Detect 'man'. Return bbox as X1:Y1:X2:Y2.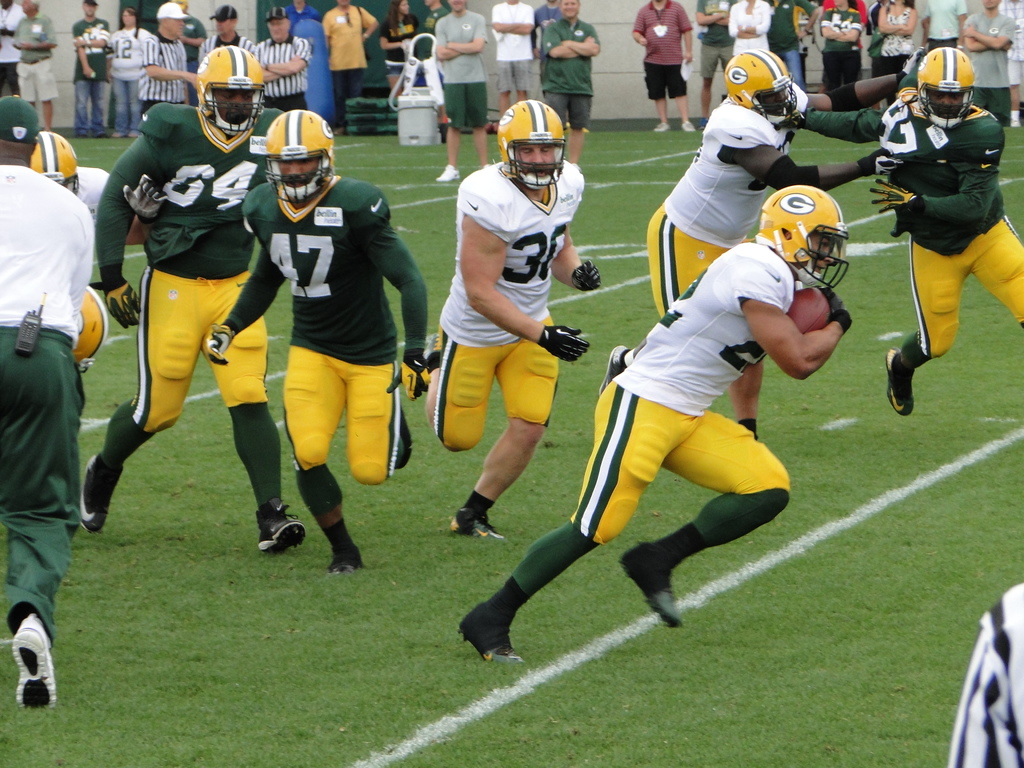
959:0:1023:135.
